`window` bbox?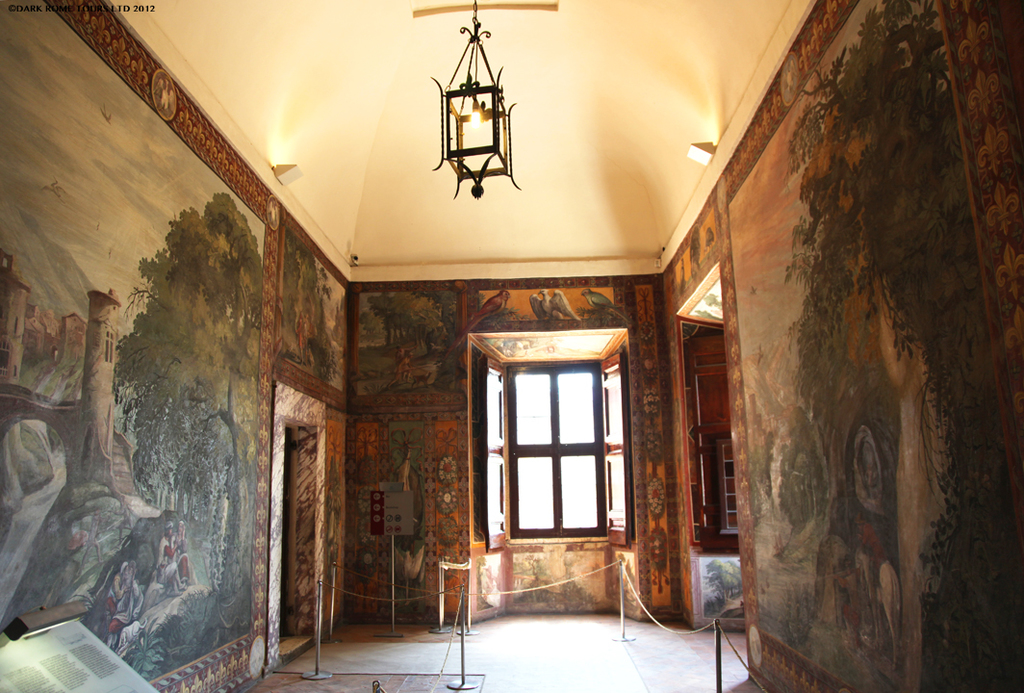
{"left": 476, "top": 318, "right": 627, "bottom": 562}
